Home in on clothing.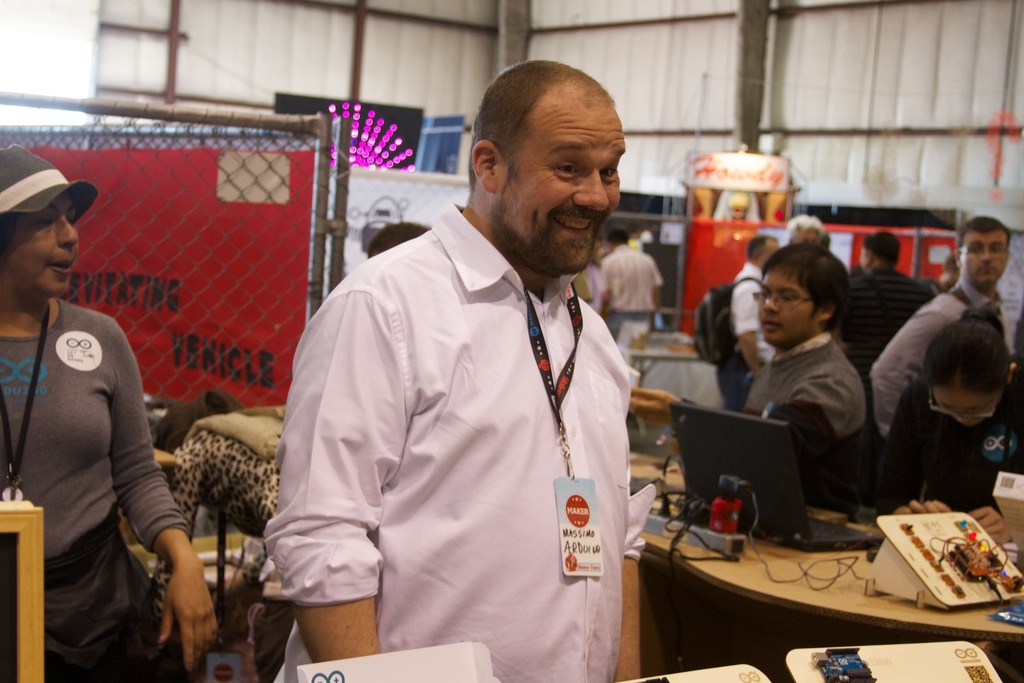
Homed in at Rect(870, 384, 1023, 508).
